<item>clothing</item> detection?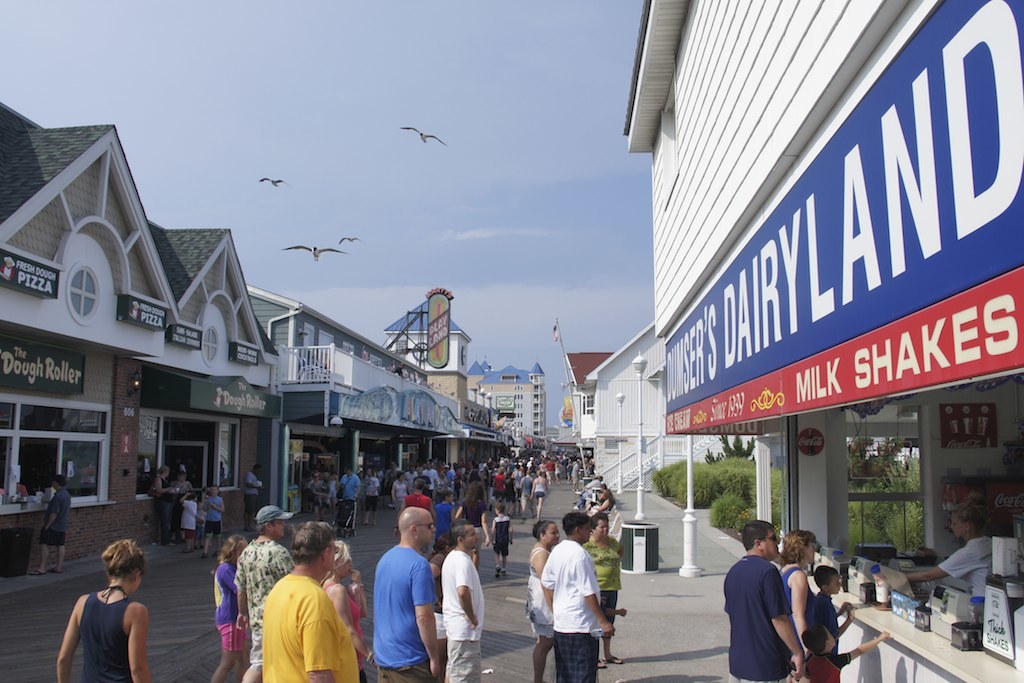
x1=805 y1=653 x2=850 y2=682
